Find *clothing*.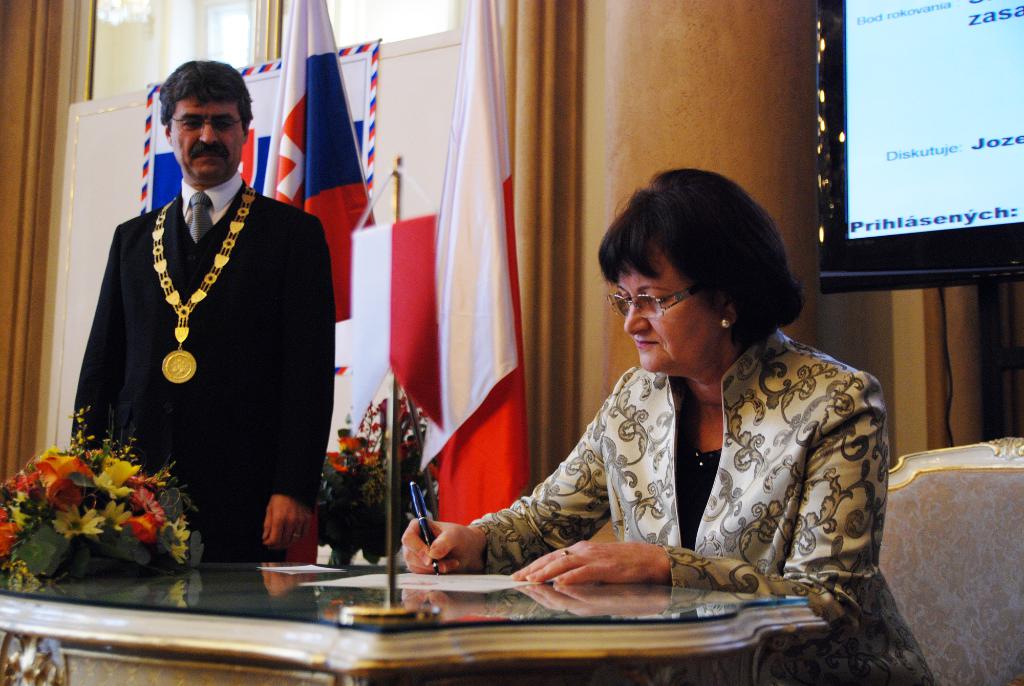
bbox=(468, 326, 935, 685).
